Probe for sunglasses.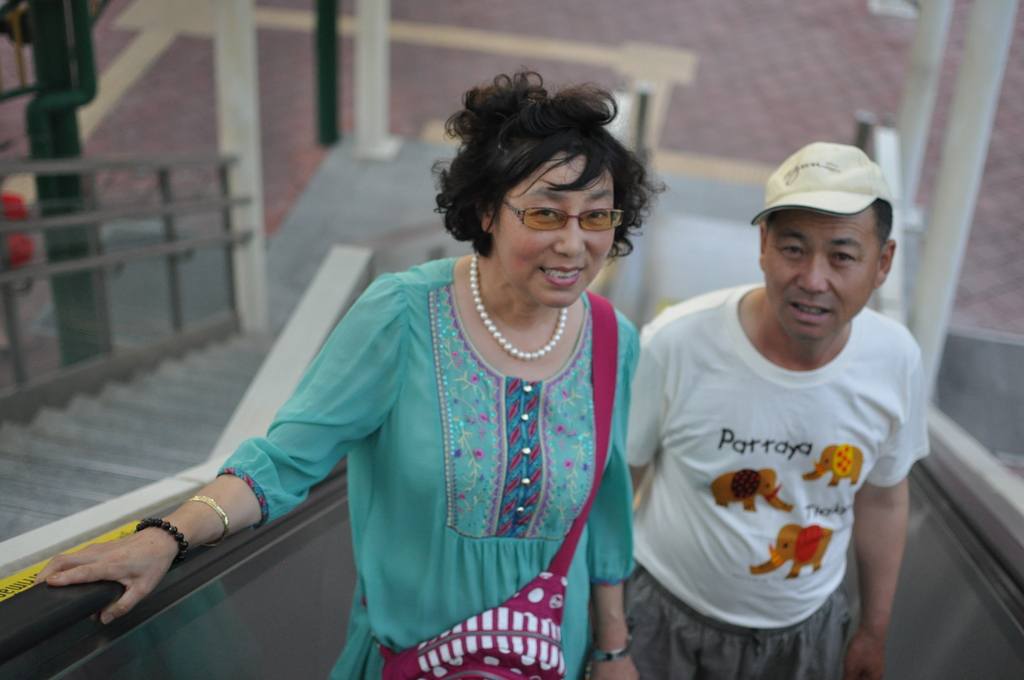
Probe result: pyautogui.locateOnScreen(497, 198, 623, 231).
